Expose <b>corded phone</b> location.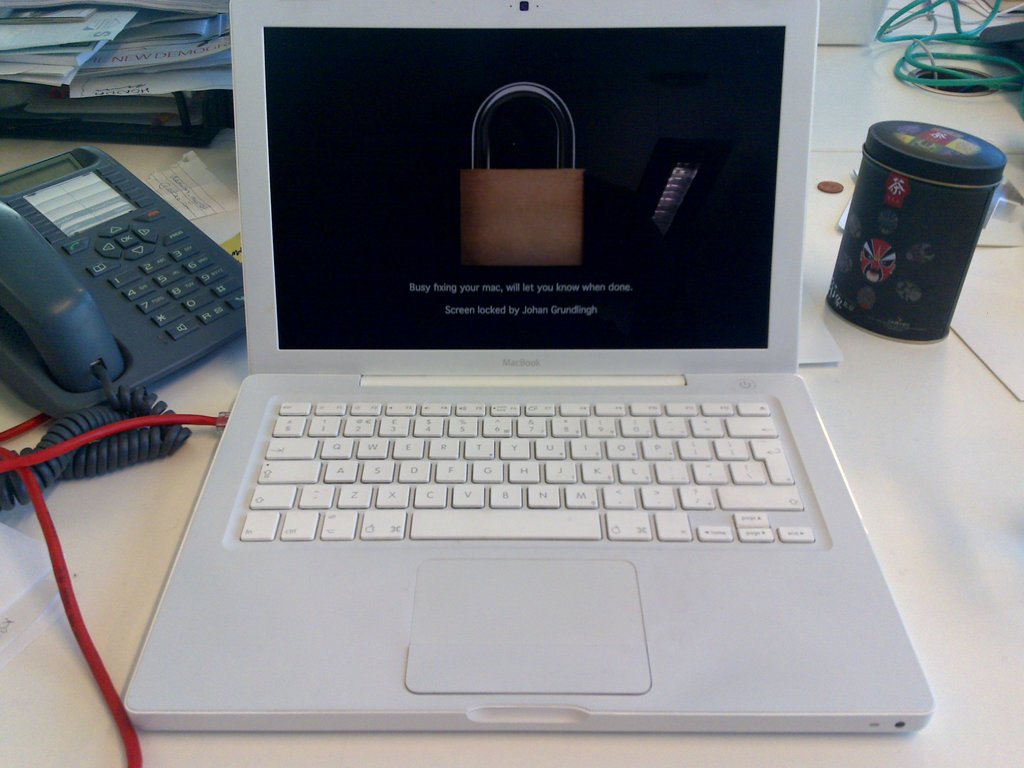
Exposed at detection(0, 124, 269, 440).
